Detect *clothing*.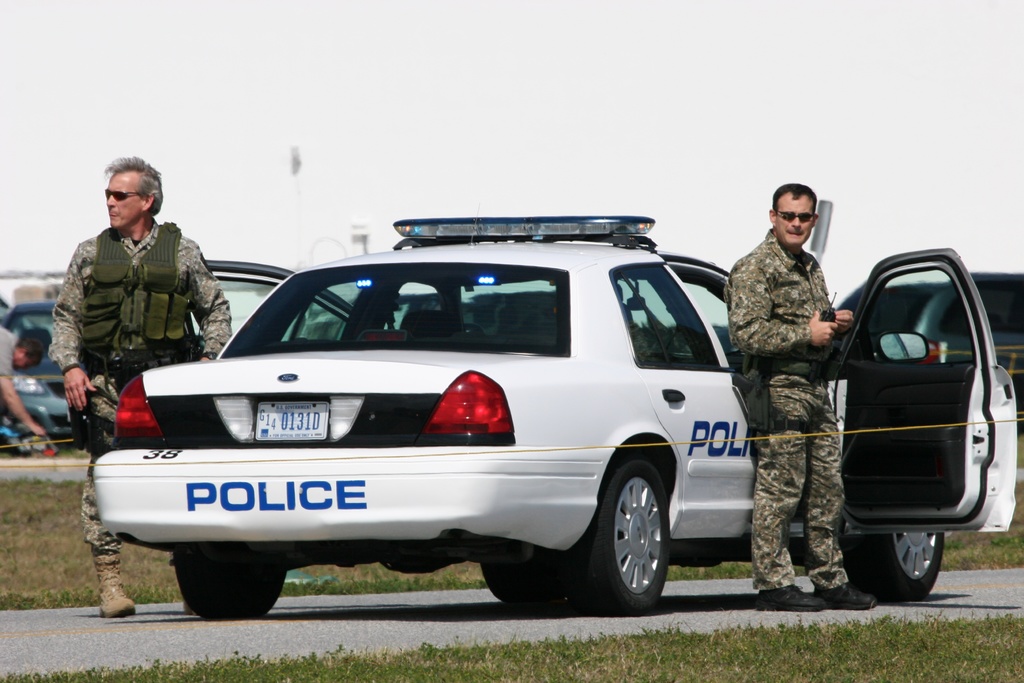
Detected at (left=45, top=197, right=225, bottom=438).
